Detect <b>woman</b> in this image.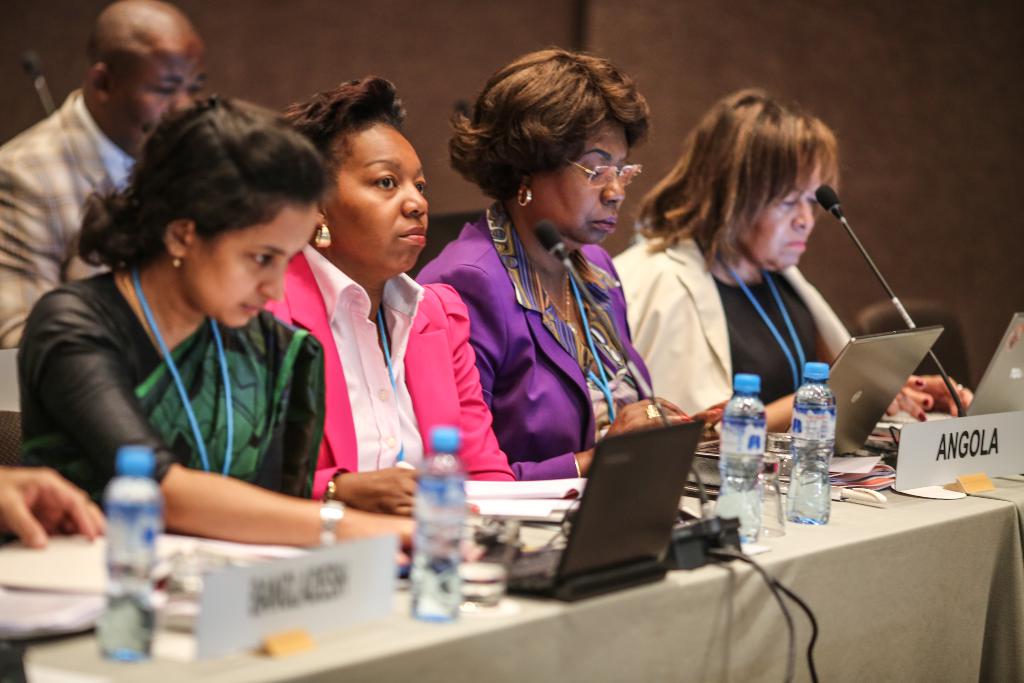
Detection: <region>412, 42, 730, 486</region>.
